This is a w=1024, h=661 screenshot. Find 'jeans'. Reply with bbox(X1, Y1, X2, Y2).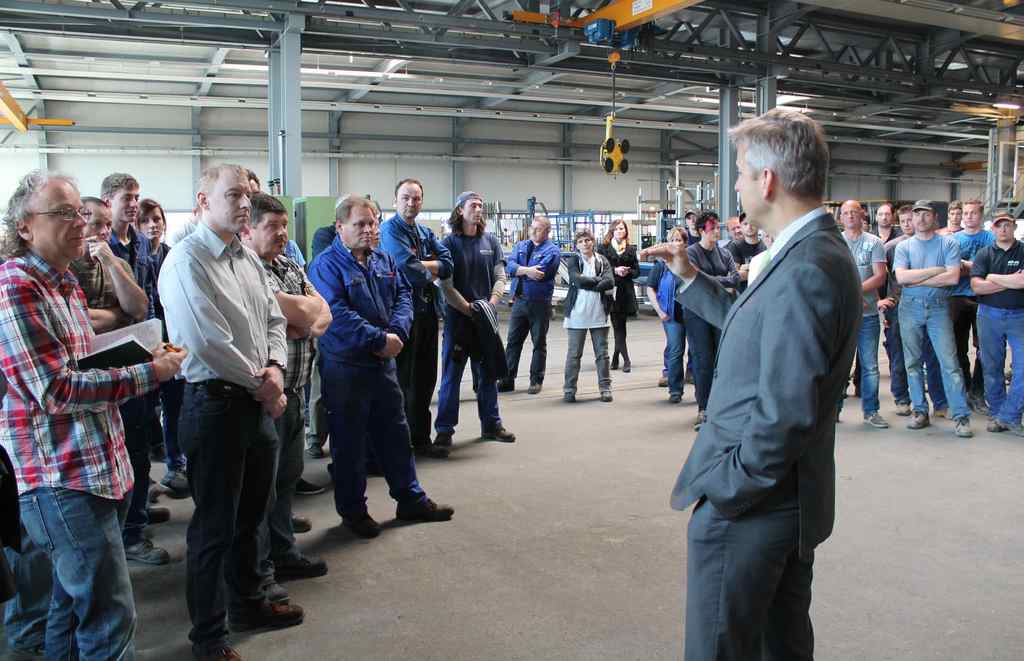
bbox(14, 487, 141, 660).
